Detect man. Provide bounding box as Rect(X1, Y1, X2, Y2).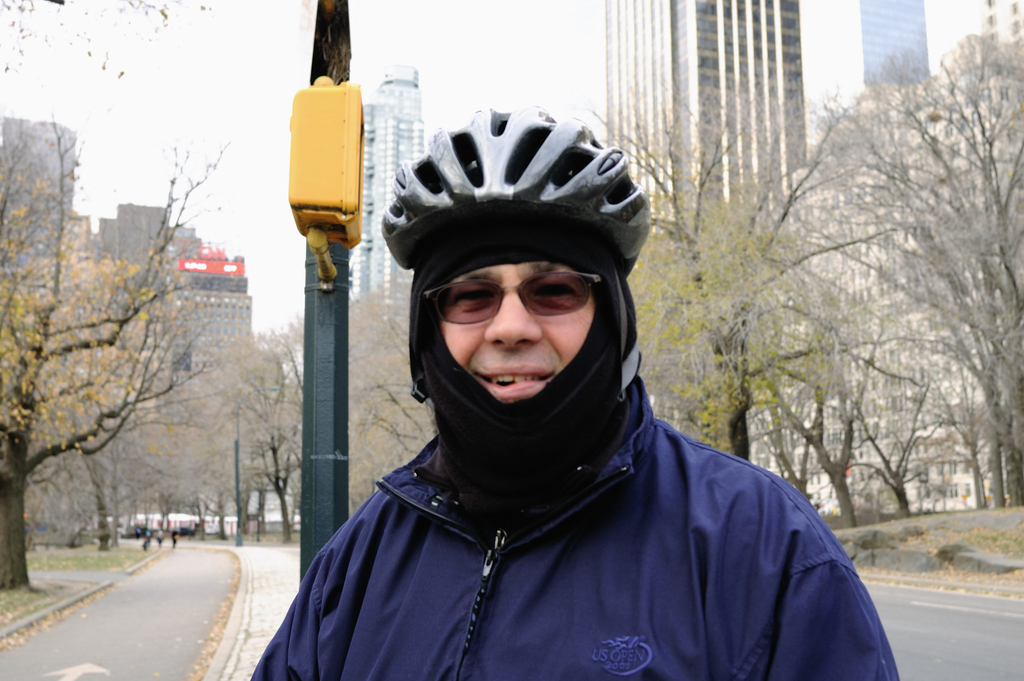
Rect(172, 529, 179, 545).
